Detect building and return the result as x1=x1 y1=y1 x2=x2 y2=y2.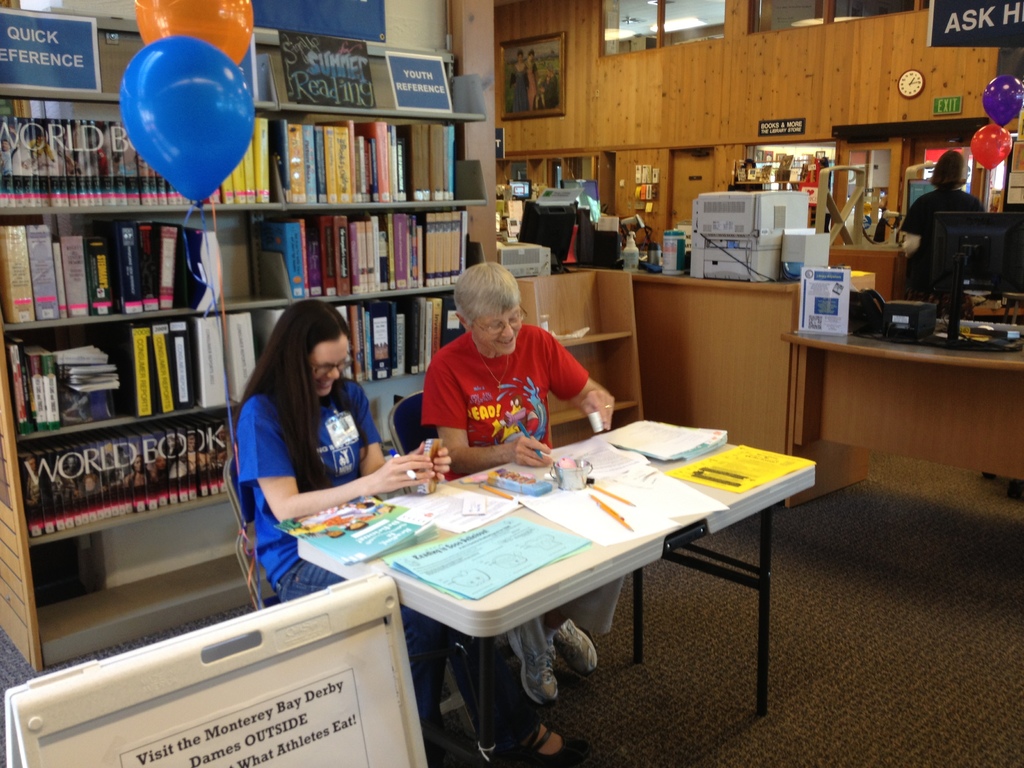
x1=0 y1=0 x2=1023 y2=767.
